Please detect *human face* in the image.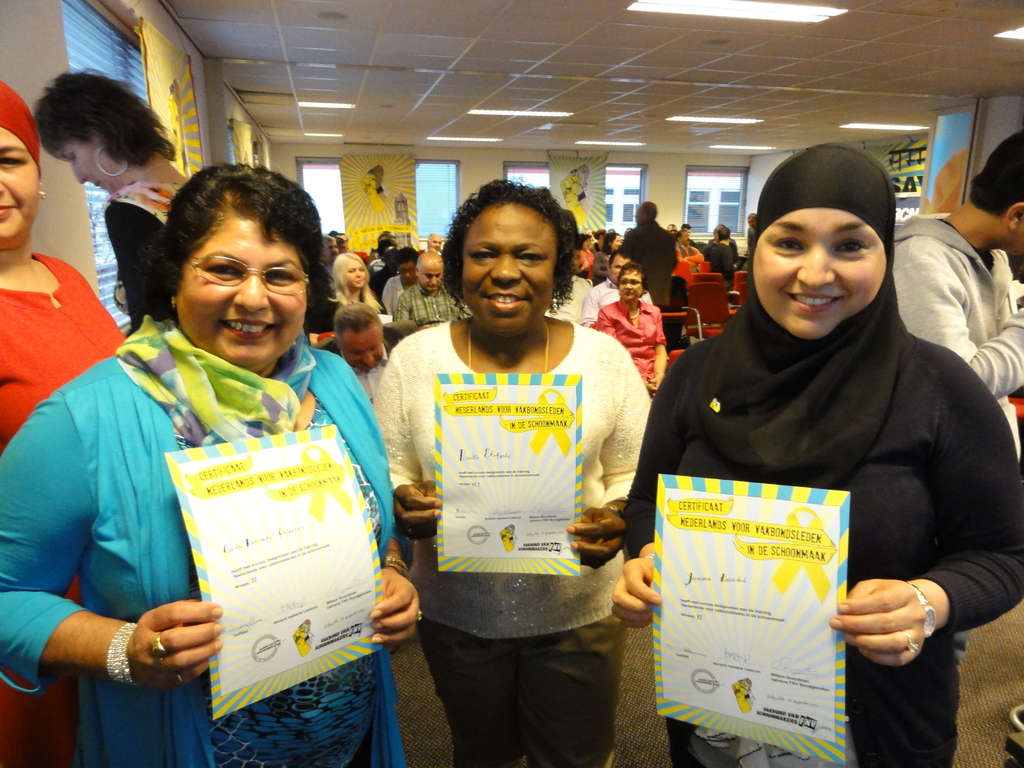
582:236:593:253.
